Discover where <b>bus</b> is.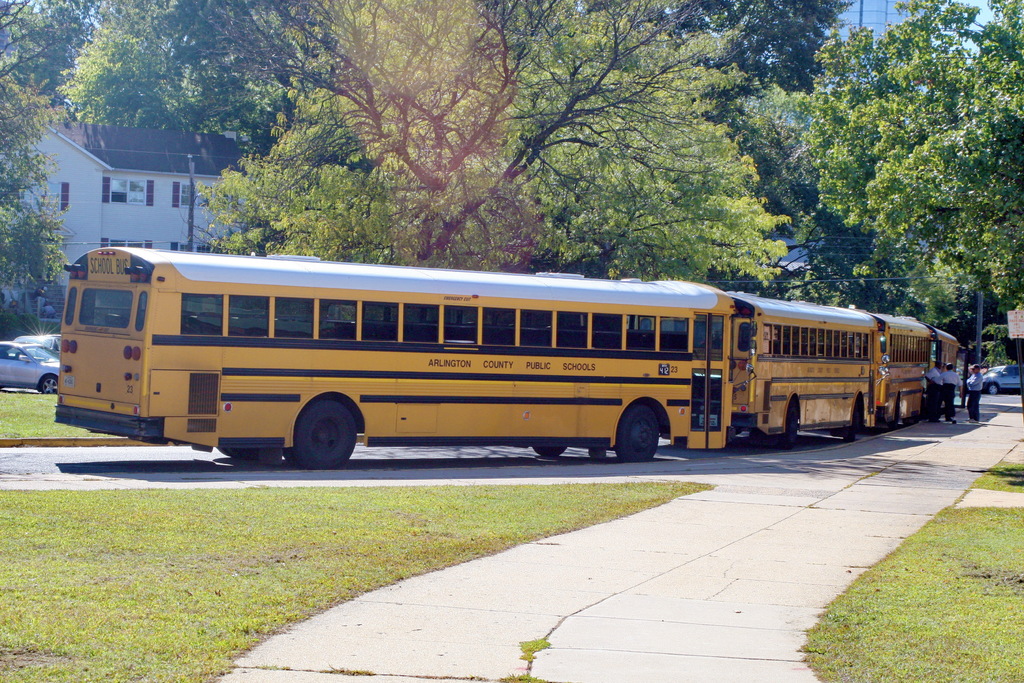
Discovered at select_region(934, 323, 962, 394).
